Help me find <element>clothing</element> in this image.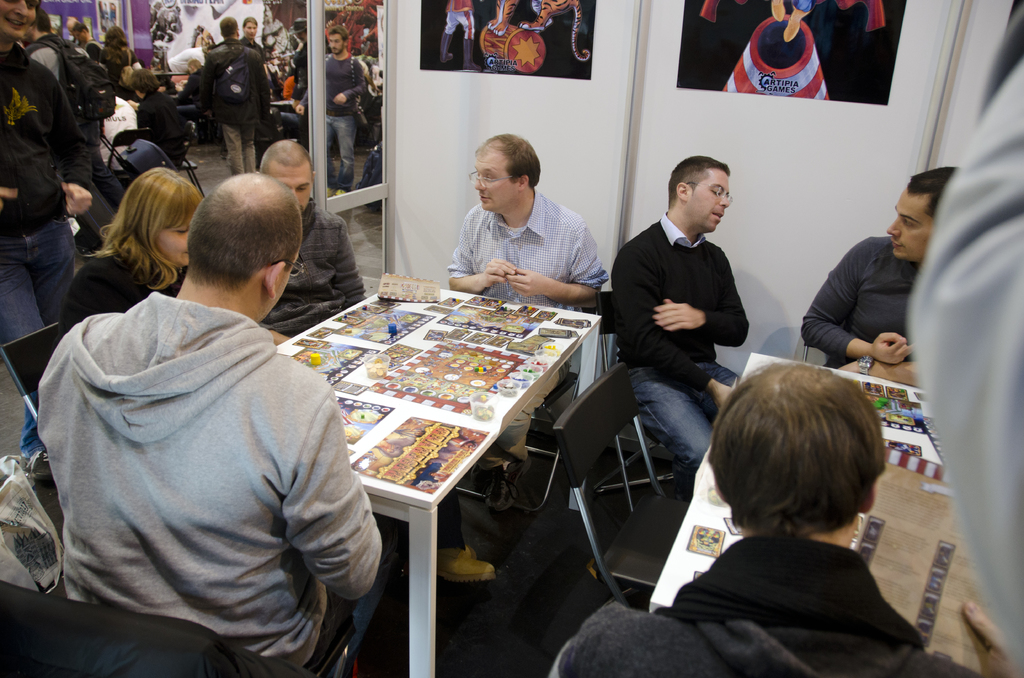
Found it: <region>0, 141, 92, 355</region>.
